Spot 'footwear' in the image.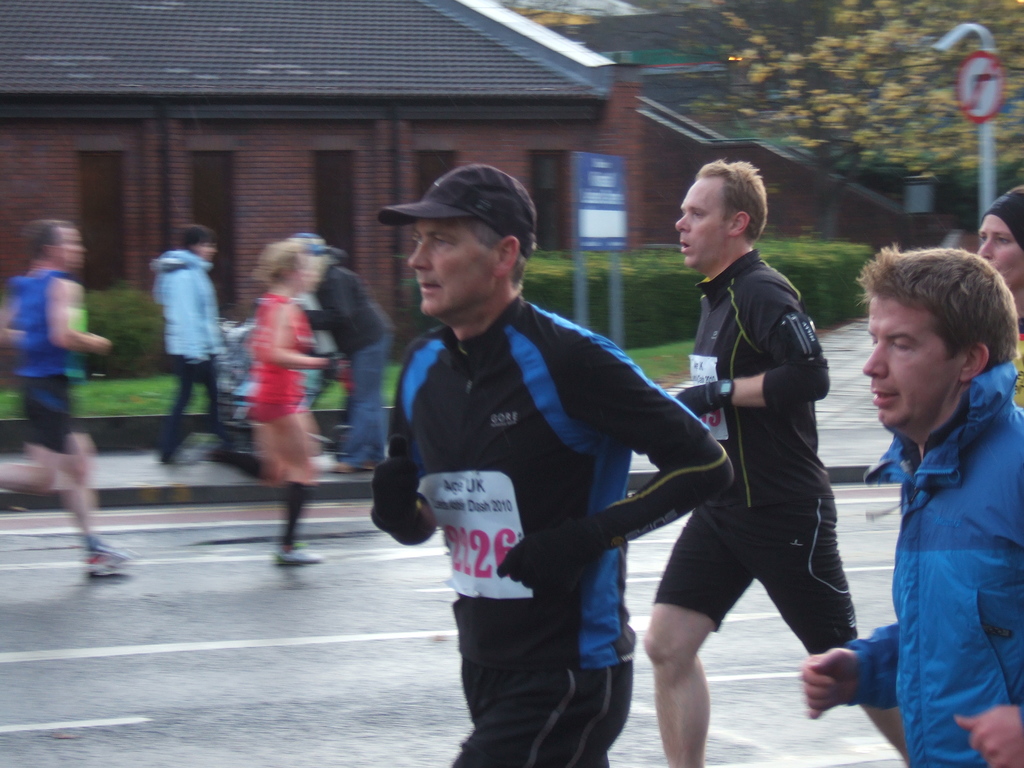
'footwear' found at x1=85, y1=541, x2=133, y2=578.
